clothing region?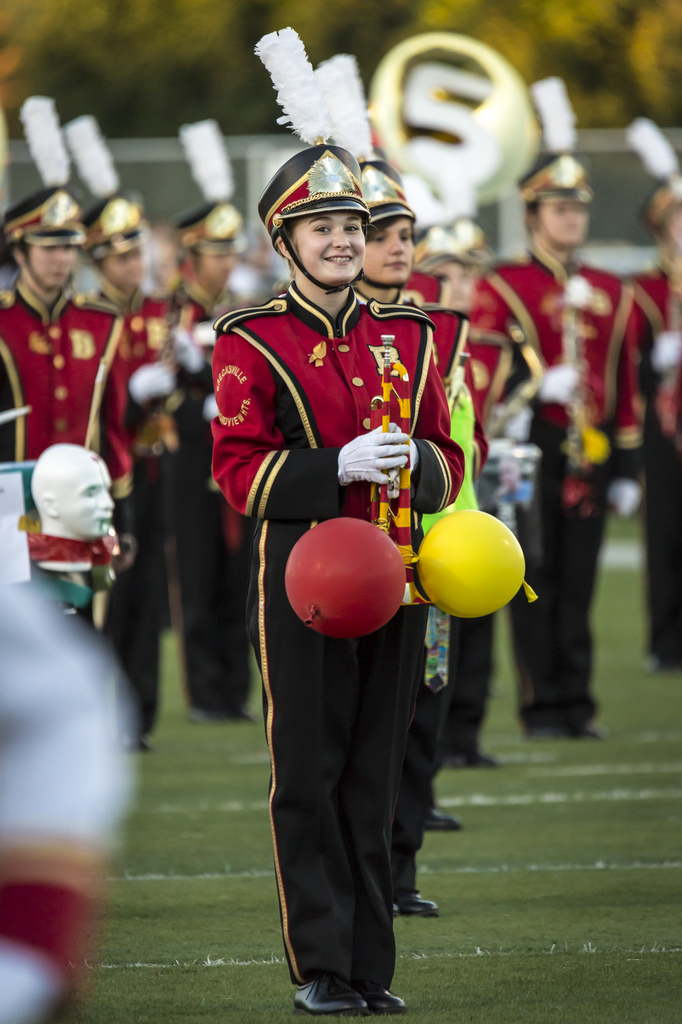
bbox=(642, 433, 681, 659)
